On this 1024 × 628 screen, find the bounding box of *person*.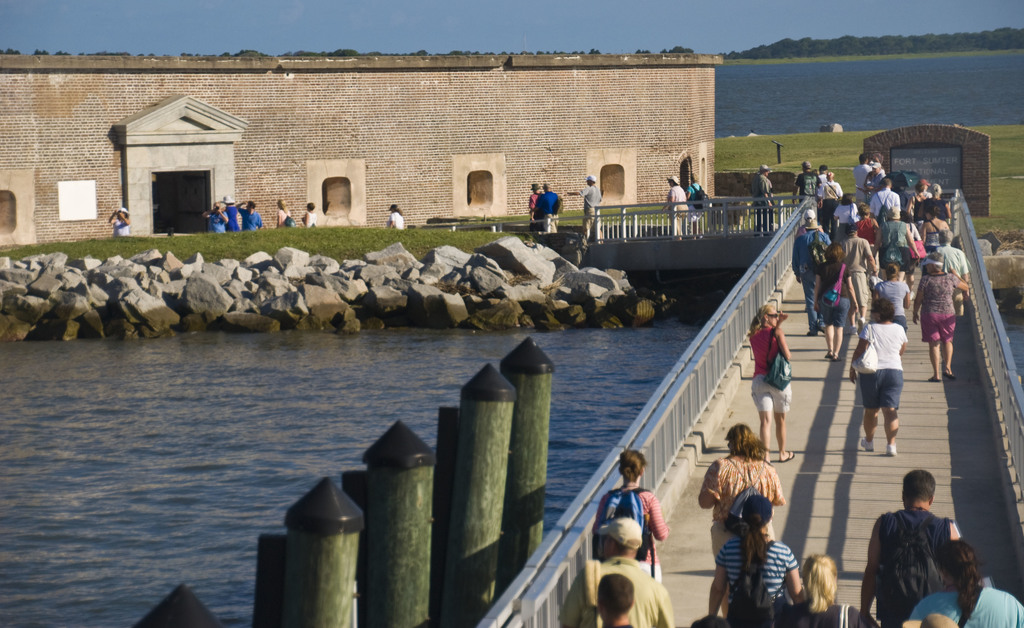
Bounding box: region(871, 265, 910, 321).
